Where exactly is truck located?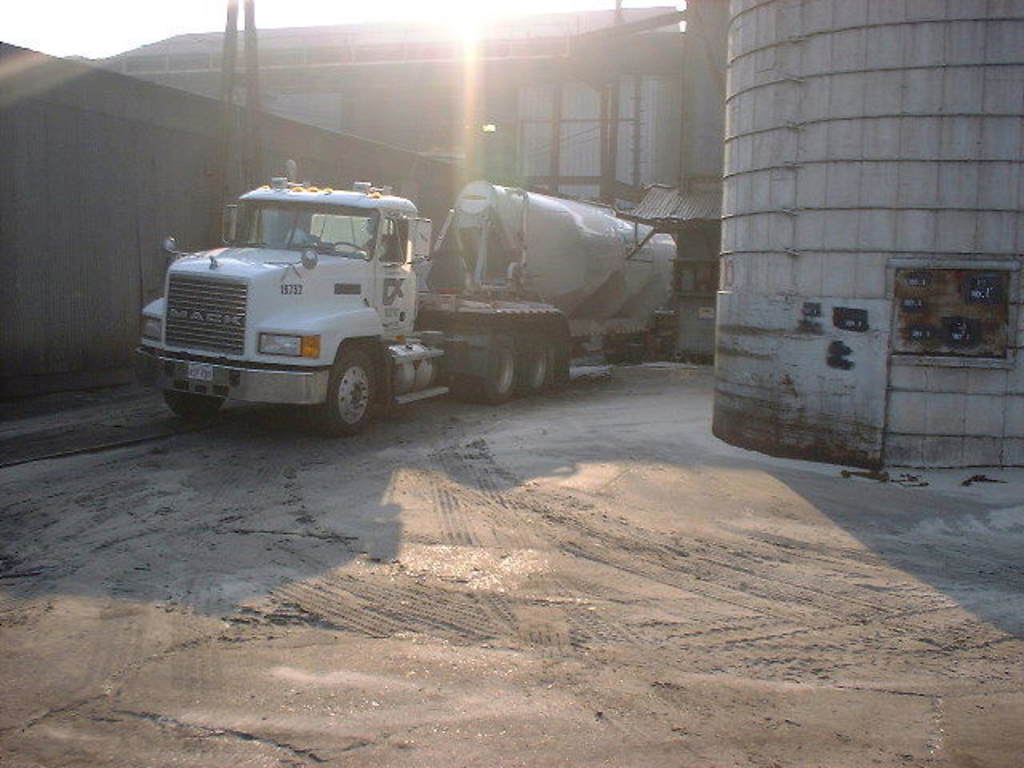
Its bounding box is 64, 168, 662, 432.
